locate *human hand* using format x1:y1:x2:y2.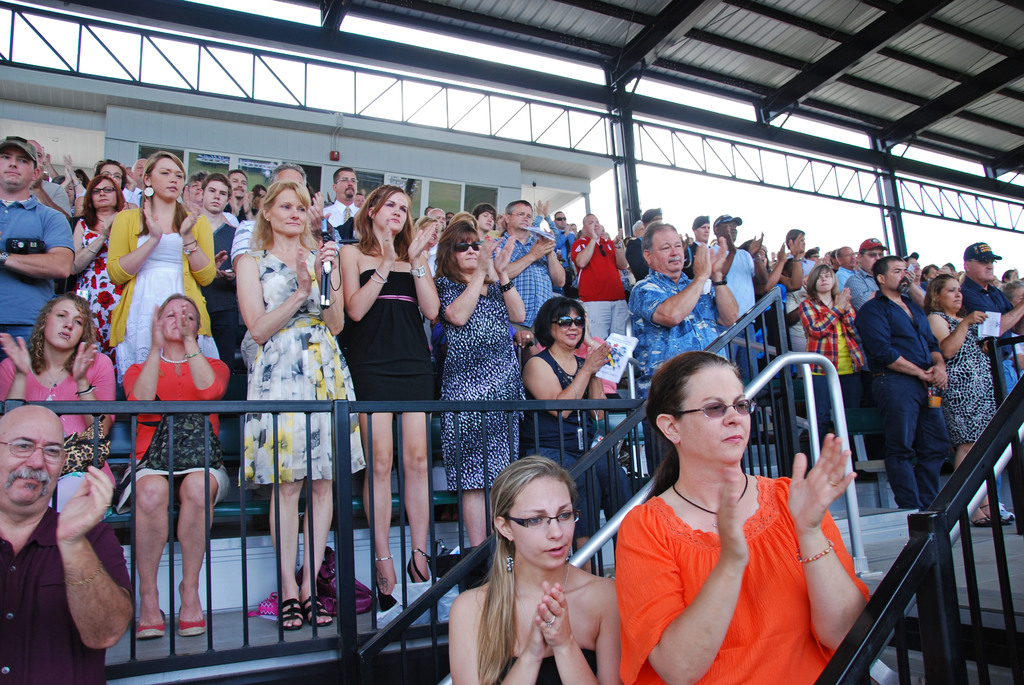
715:463:748:565.
